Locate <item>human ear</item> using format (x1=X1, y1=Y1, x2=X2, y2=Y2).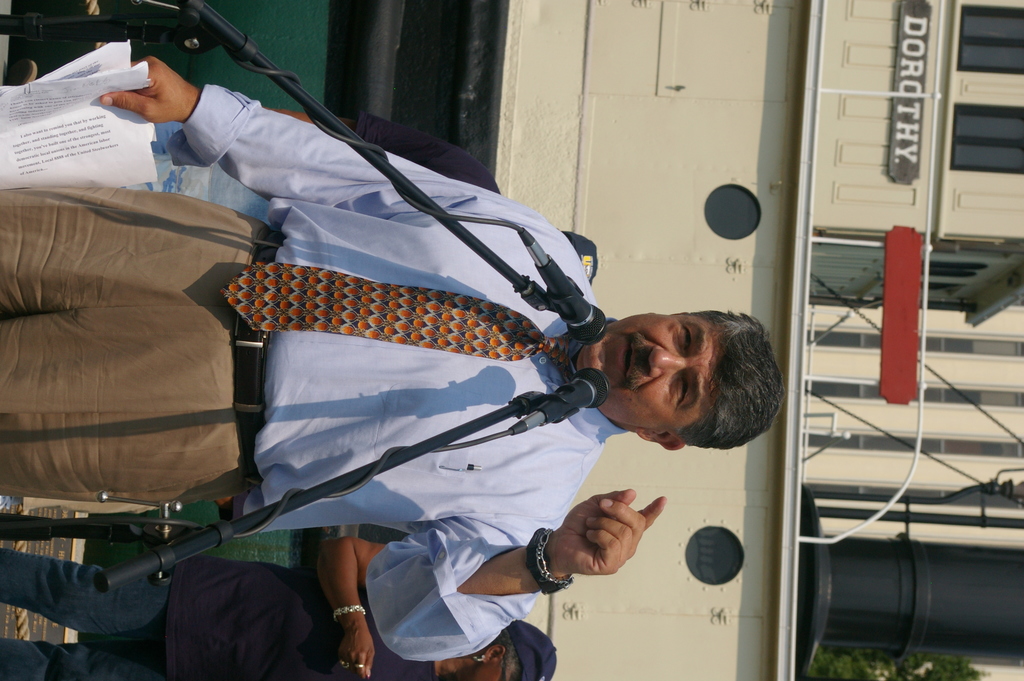
(x1=636, y1=430, x2=685, y2=454).
